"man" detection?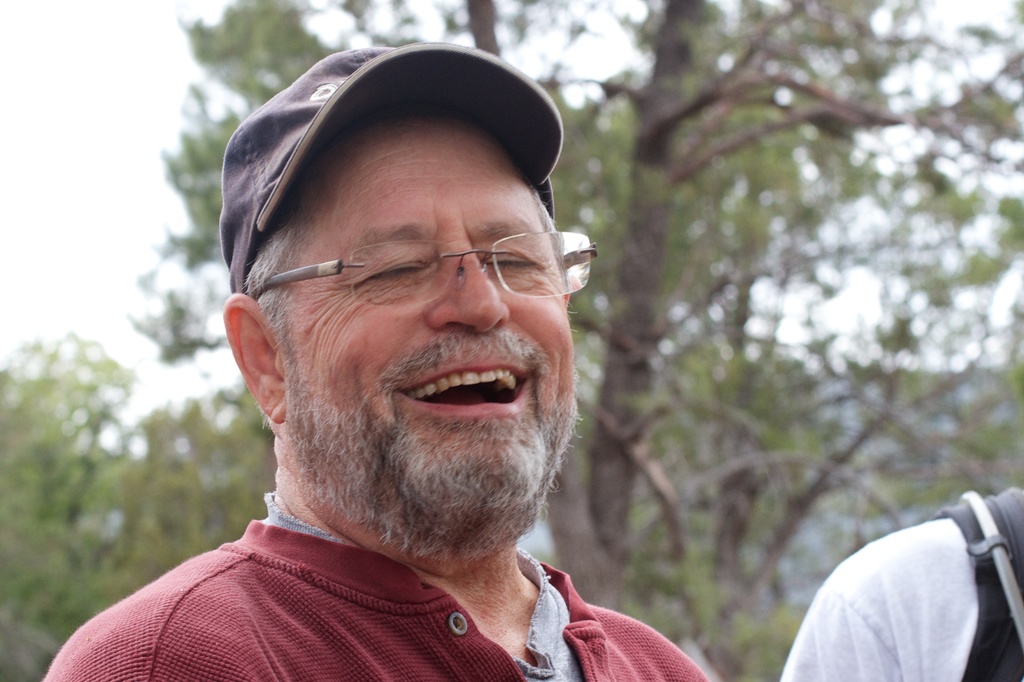
(772, 486, 1023, 681)
